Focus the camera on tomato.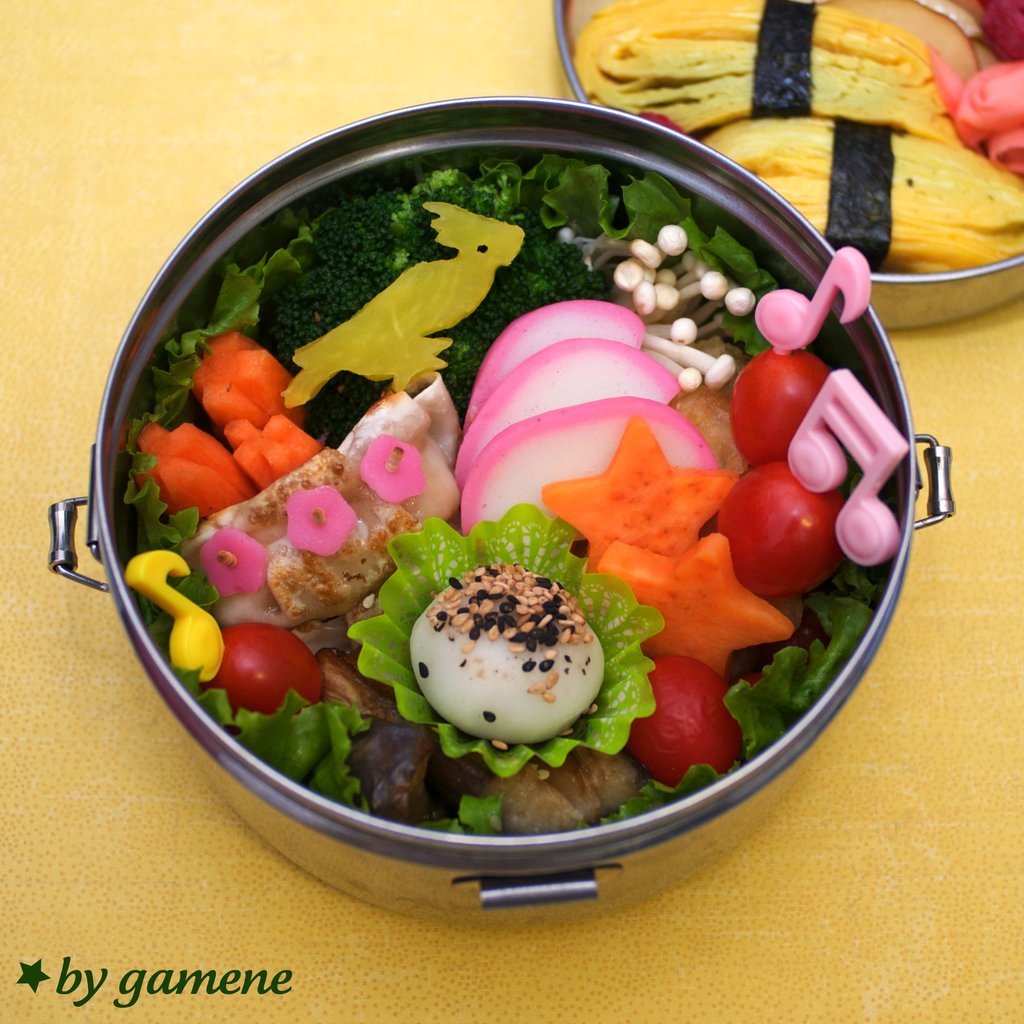
Focus region: l=627, t=656, r=744, b=777.
